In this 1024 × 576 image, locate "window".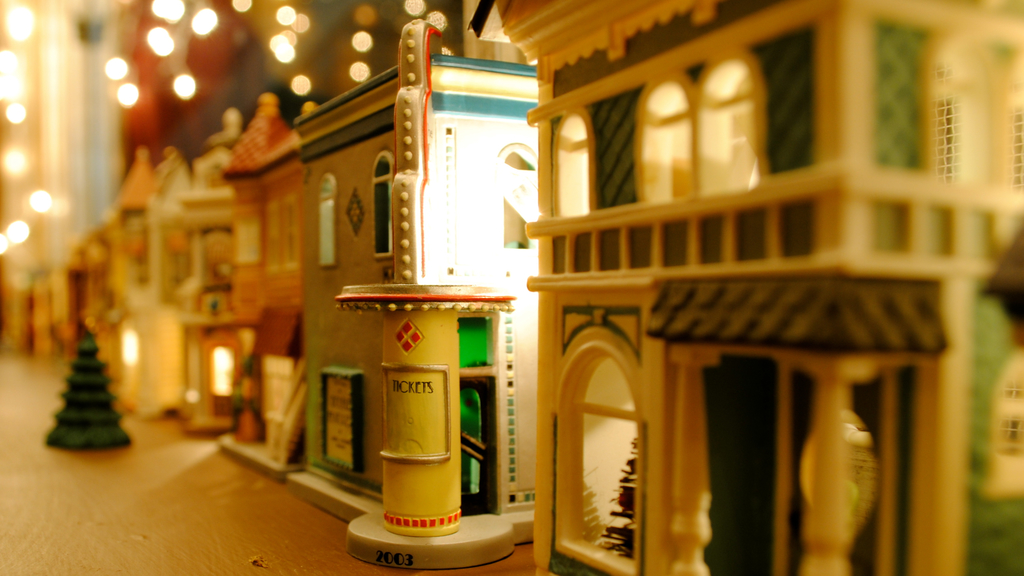
Bounding box: locate(315, 176, 341, 267).
